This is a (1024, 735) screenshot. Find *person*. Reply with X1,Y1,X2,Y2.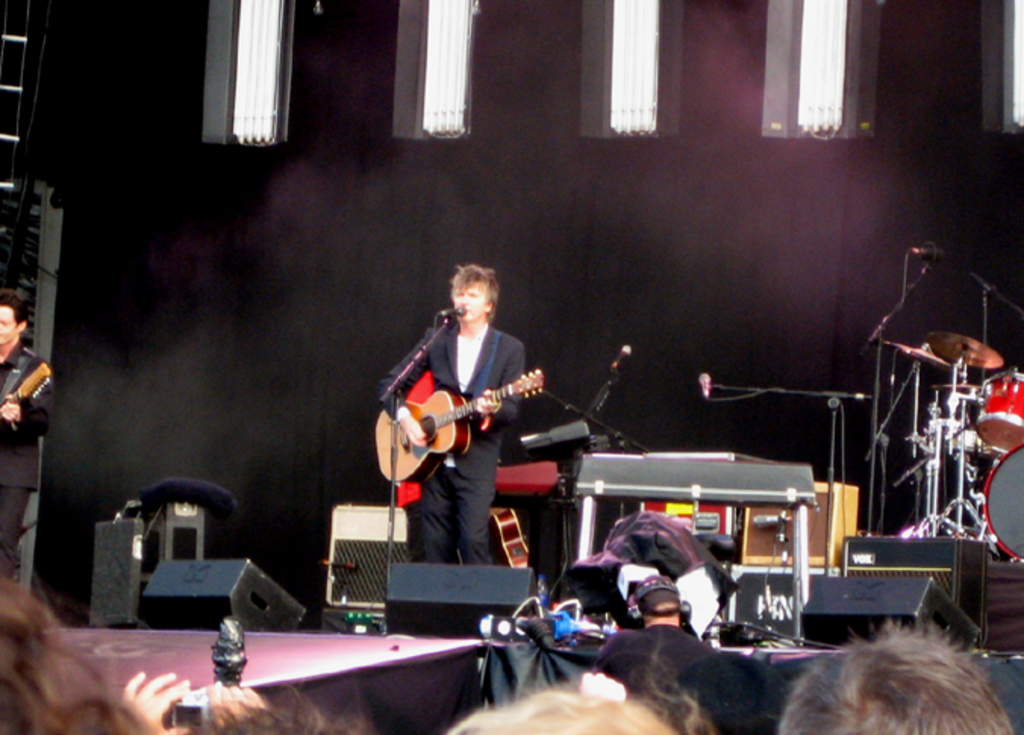
0,570,191,733.
